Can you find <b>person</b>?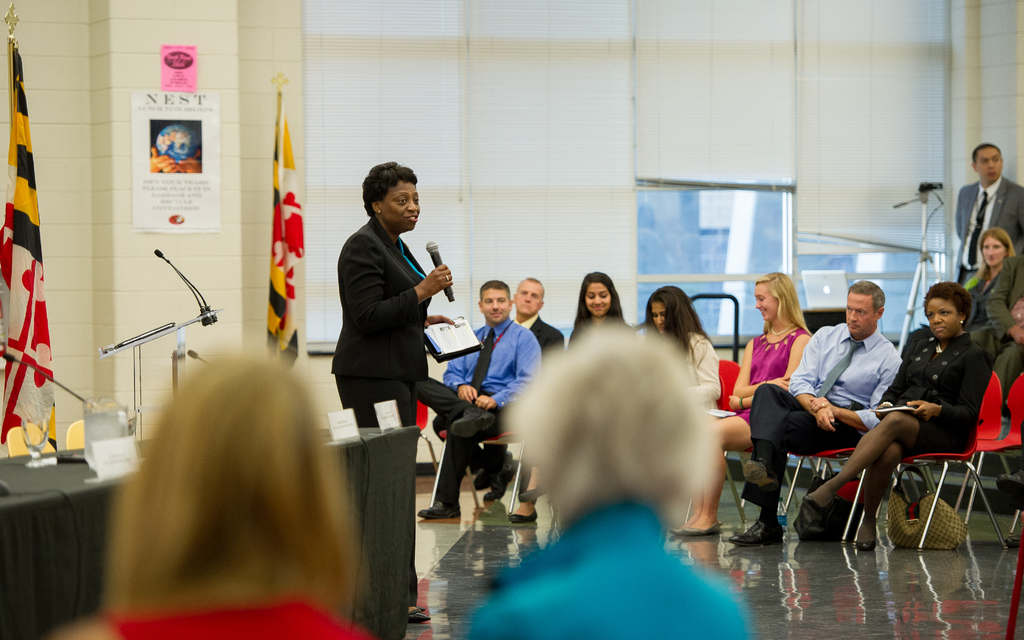
Yes, bounding box: select_region(564, 265, 633, 340).
